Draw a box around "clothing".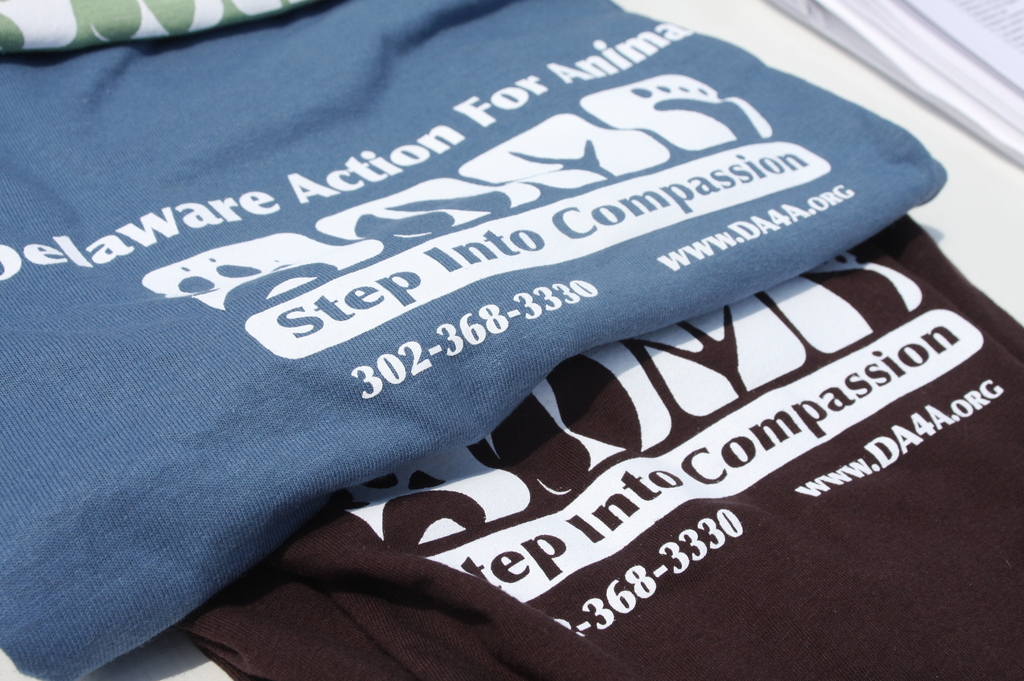
(left=0, top=0, right=304, bottom=53).
